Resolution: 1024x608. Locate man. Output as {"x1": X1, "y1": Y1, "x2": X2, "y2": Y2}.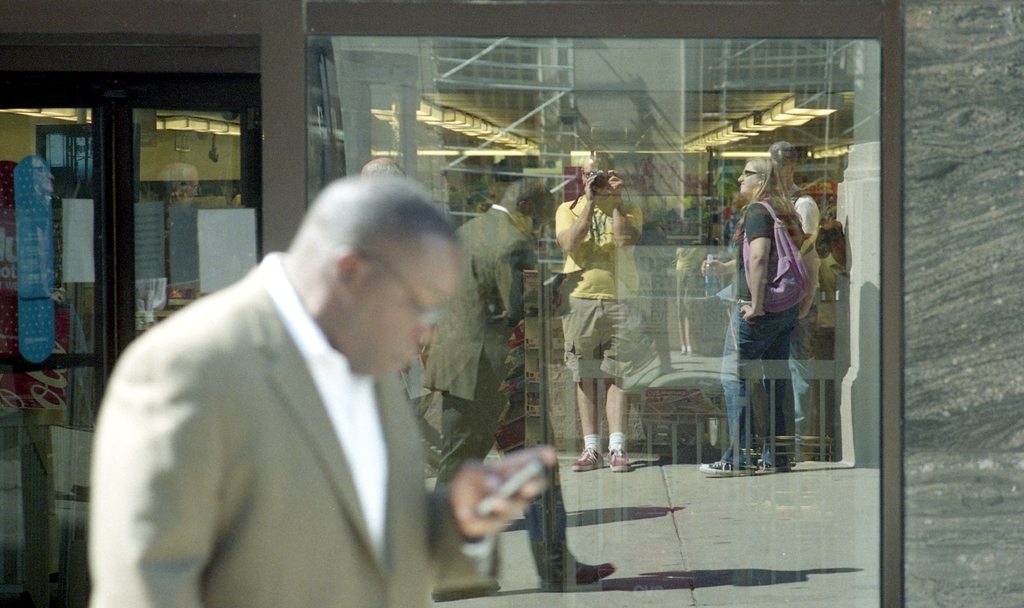
{"x1": 103, "y1": 141, "x2": 515, "y2": 596}.
